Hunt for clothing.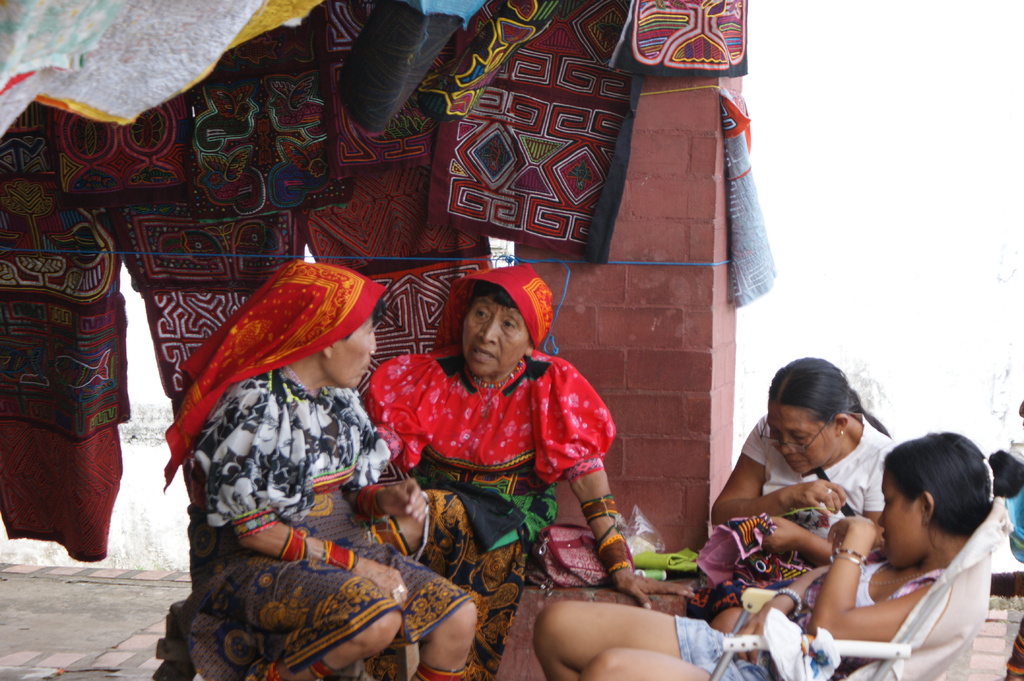
Hunted down at bbox=(672, 400, 893, 622).
